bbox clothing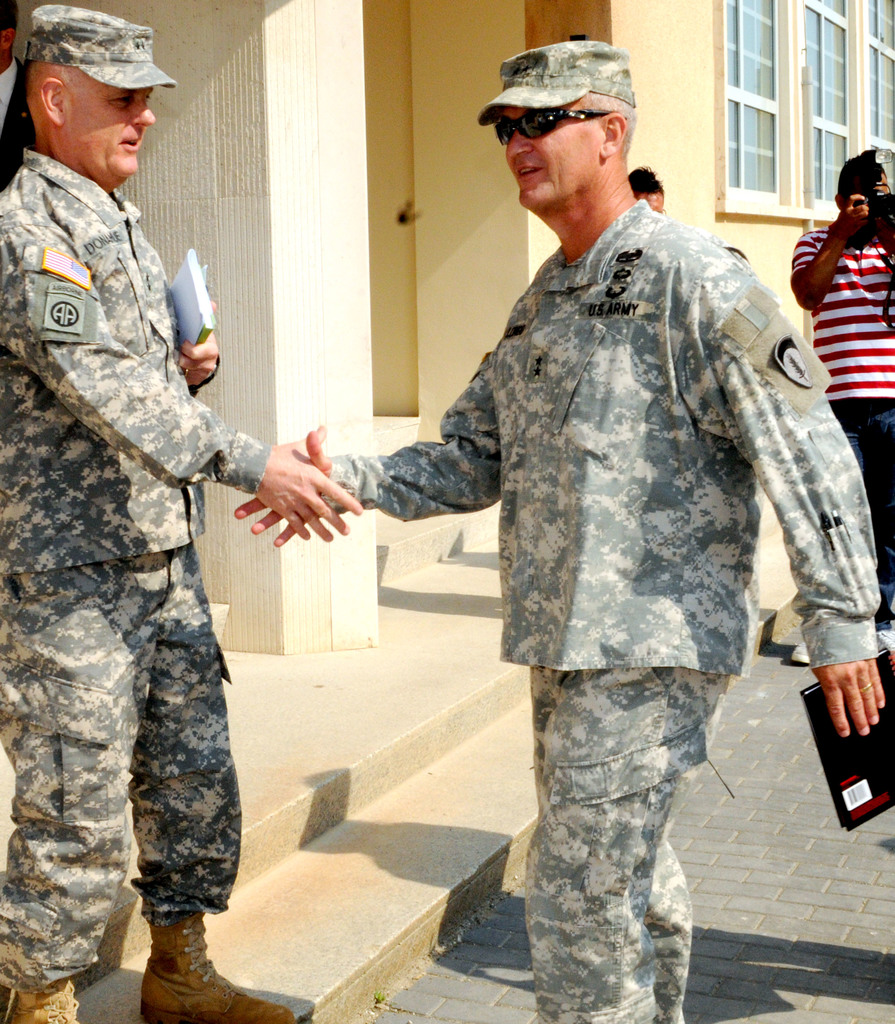
Rect(329, 201, 884, 1021)
